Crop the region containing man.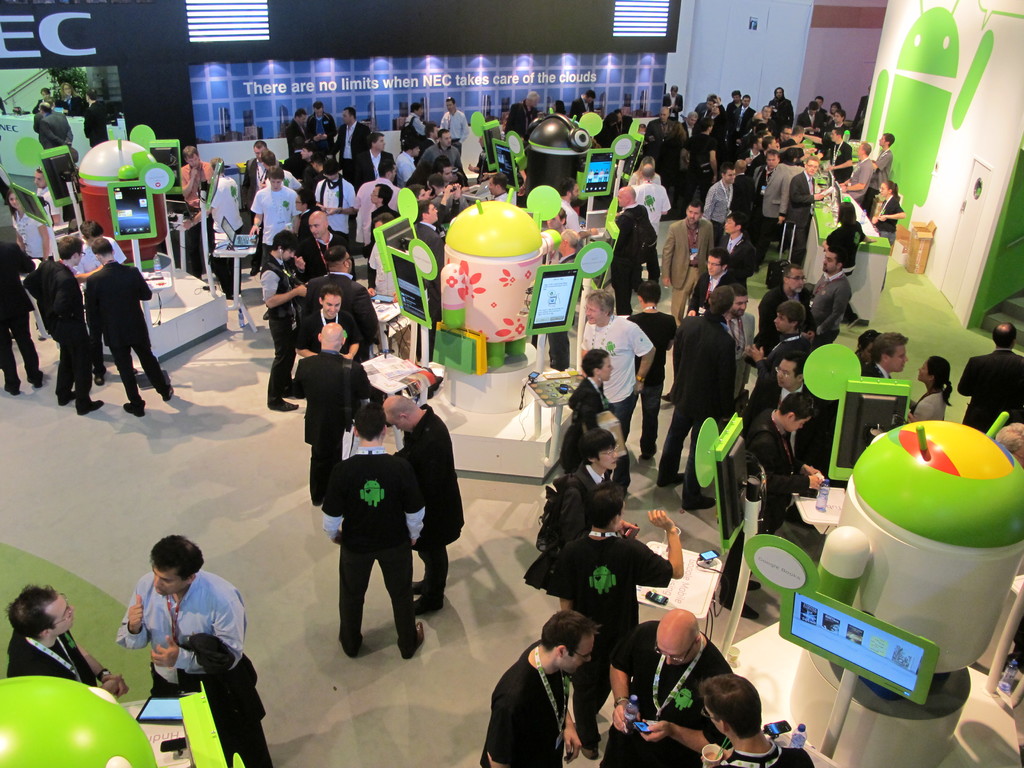
Crop region: pyautogui.locateOnScreen(369, 209, 412, 362).
